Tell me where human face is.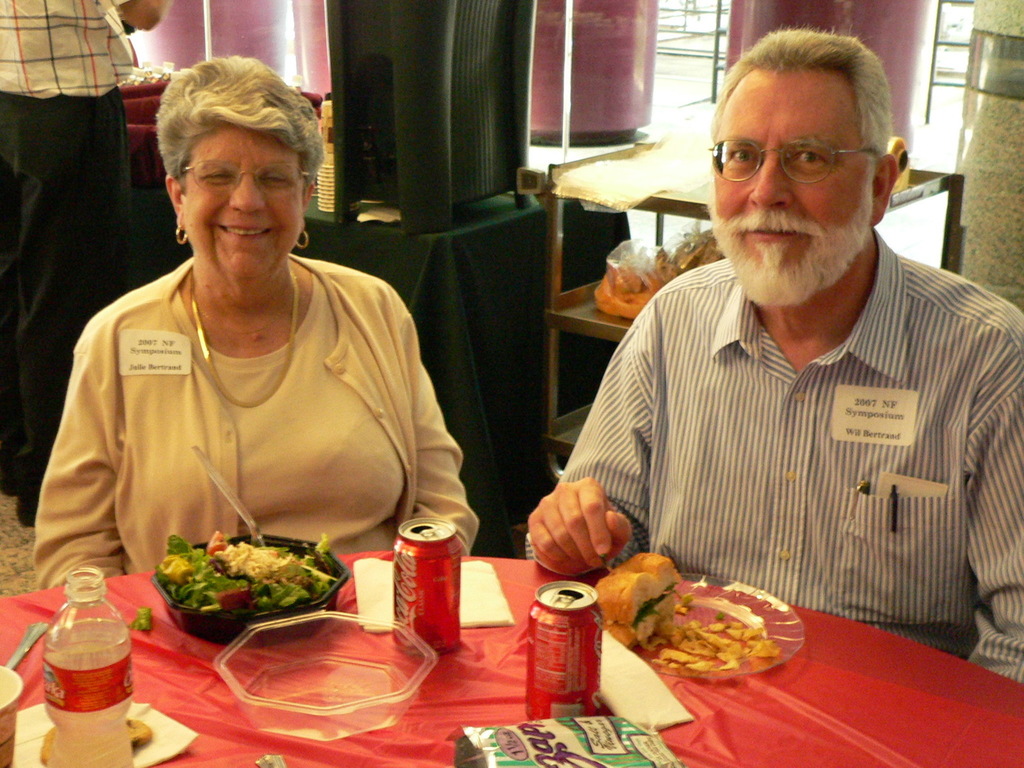
human face is at [left=179, top=129, right=301, bottom=287].
